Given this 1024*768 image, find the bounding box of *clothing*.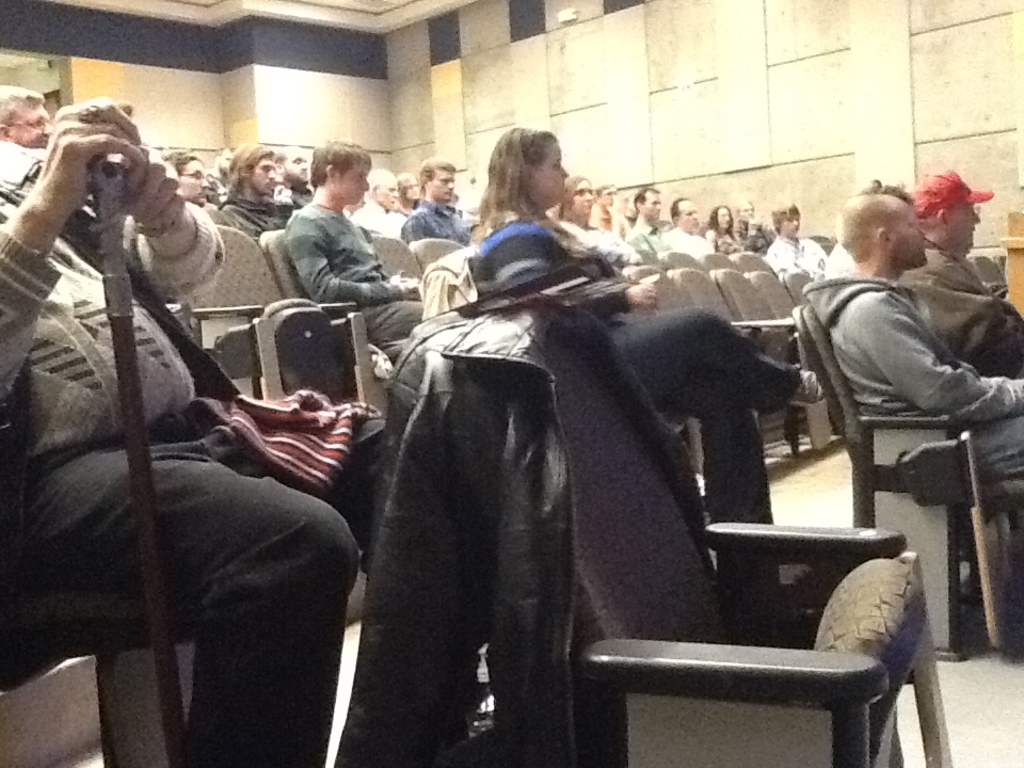
Rect(558, 215, 624, 262).
